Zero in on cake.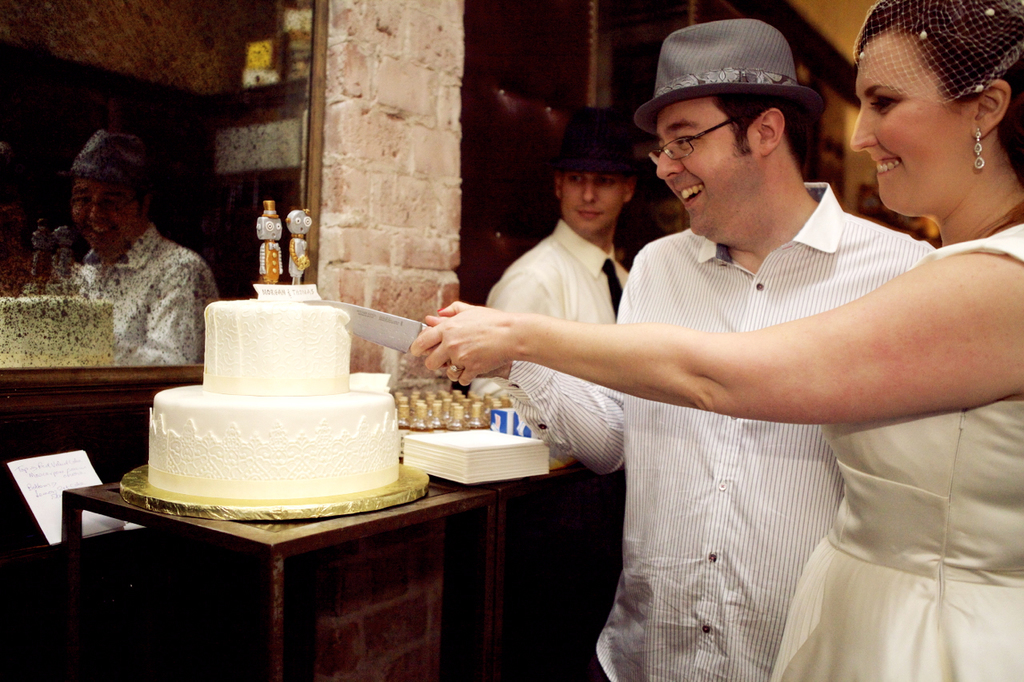
Zeroed in: select_region(146, 296, 398, 509).
